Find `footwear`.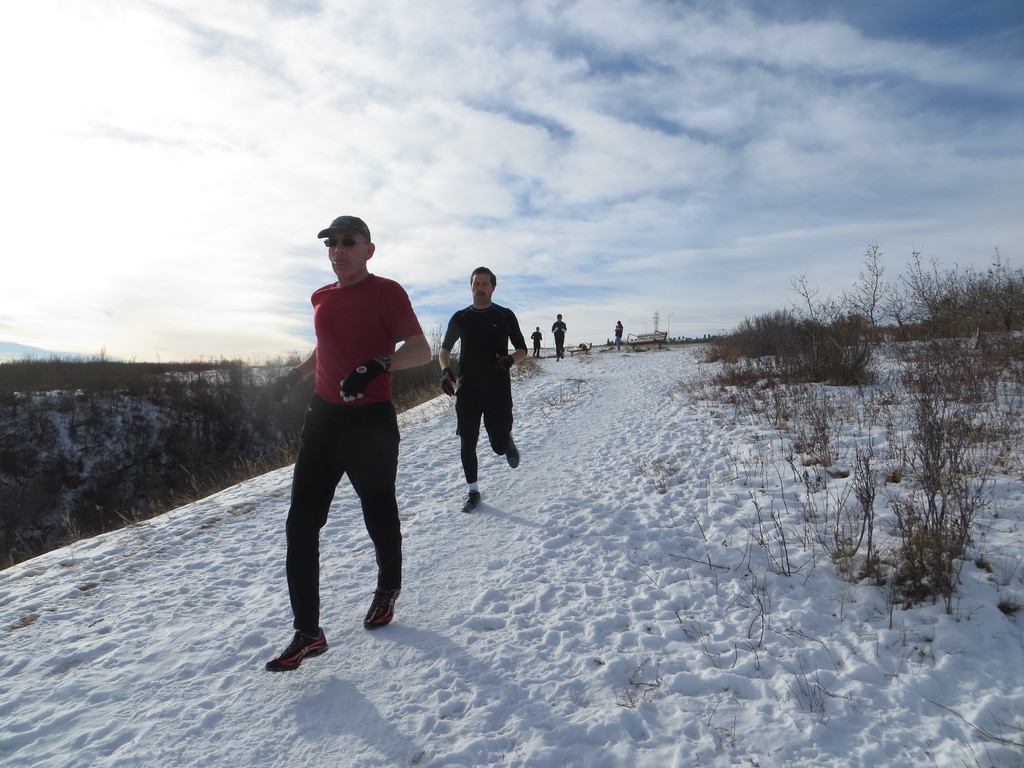
BBox(556, 360, 560, 363).
